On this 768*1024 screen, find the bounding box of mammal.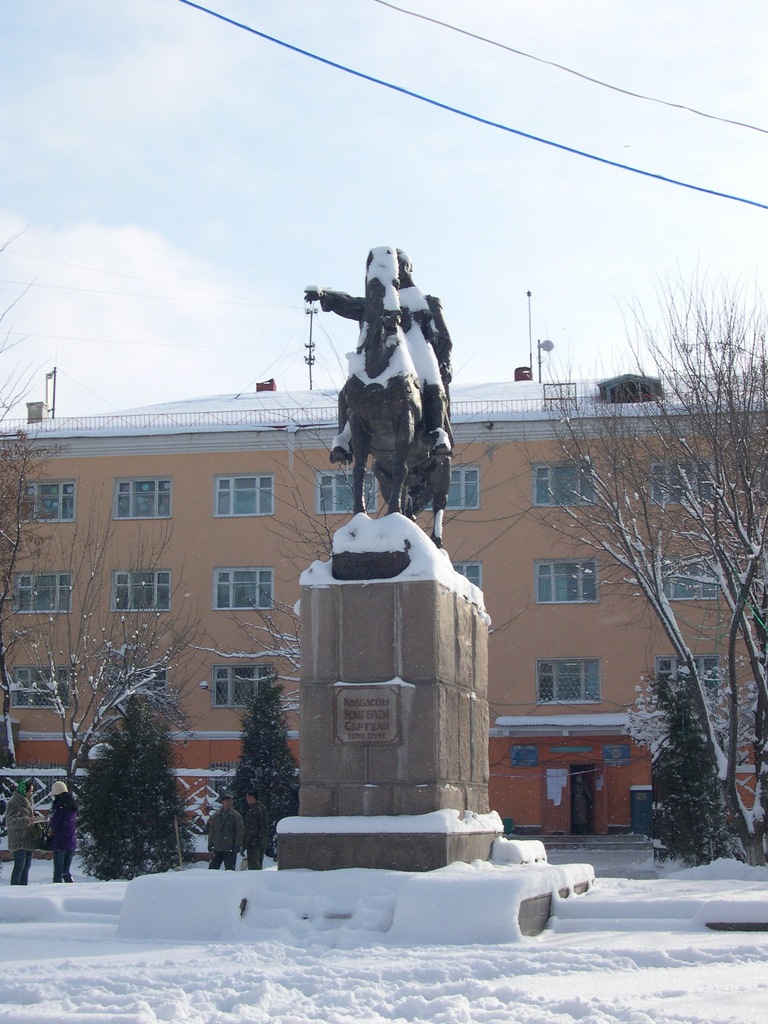
Bounding box: 236,785,269,869.
